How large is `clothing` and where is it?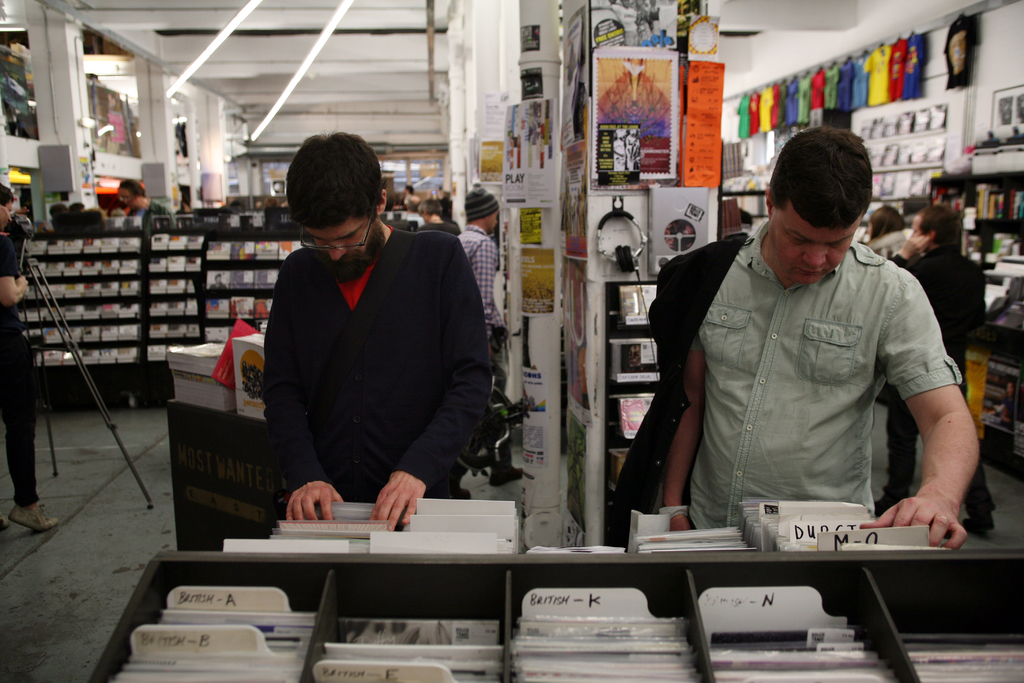
Bounding box: [x1=640, y1=190, x2=982, y2=564].
